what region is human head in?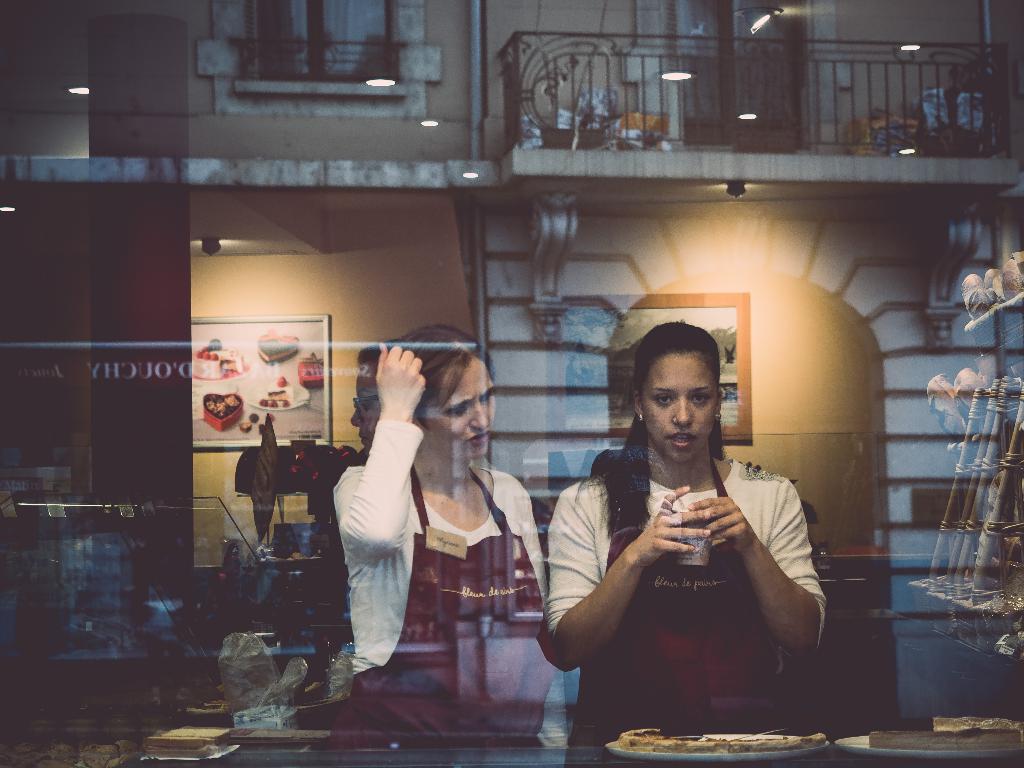
select_region(620, 311, 733, 480).
